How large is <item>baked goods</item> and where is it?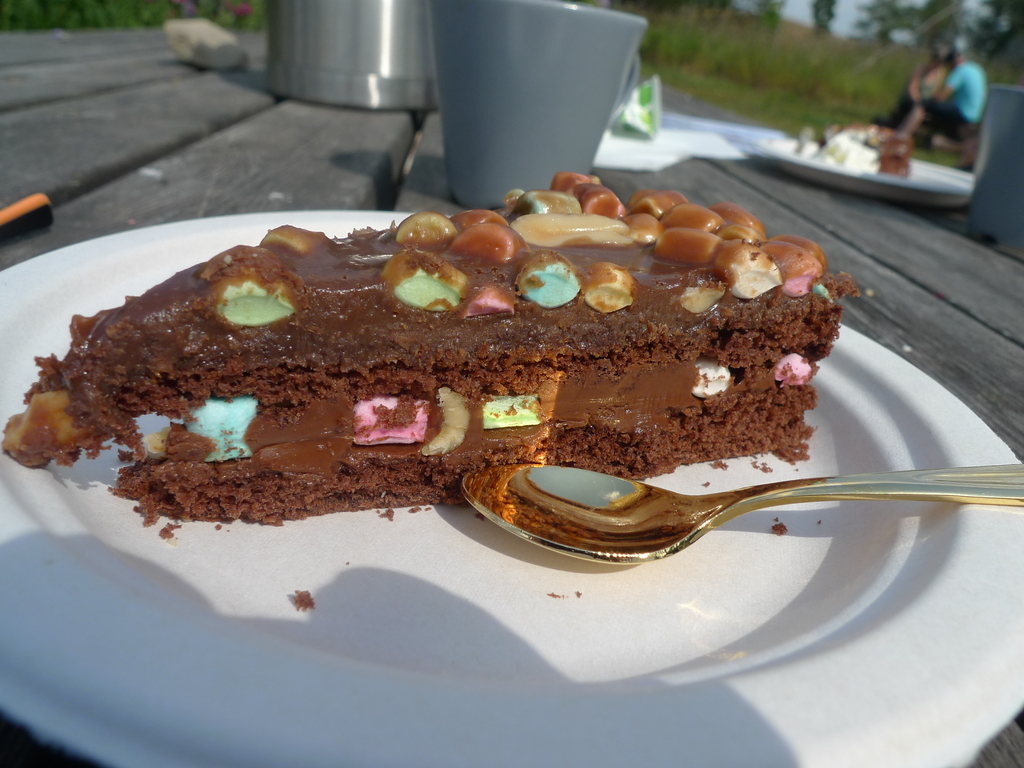
Bounding box: l=13, t=170, r=855, b=514.
